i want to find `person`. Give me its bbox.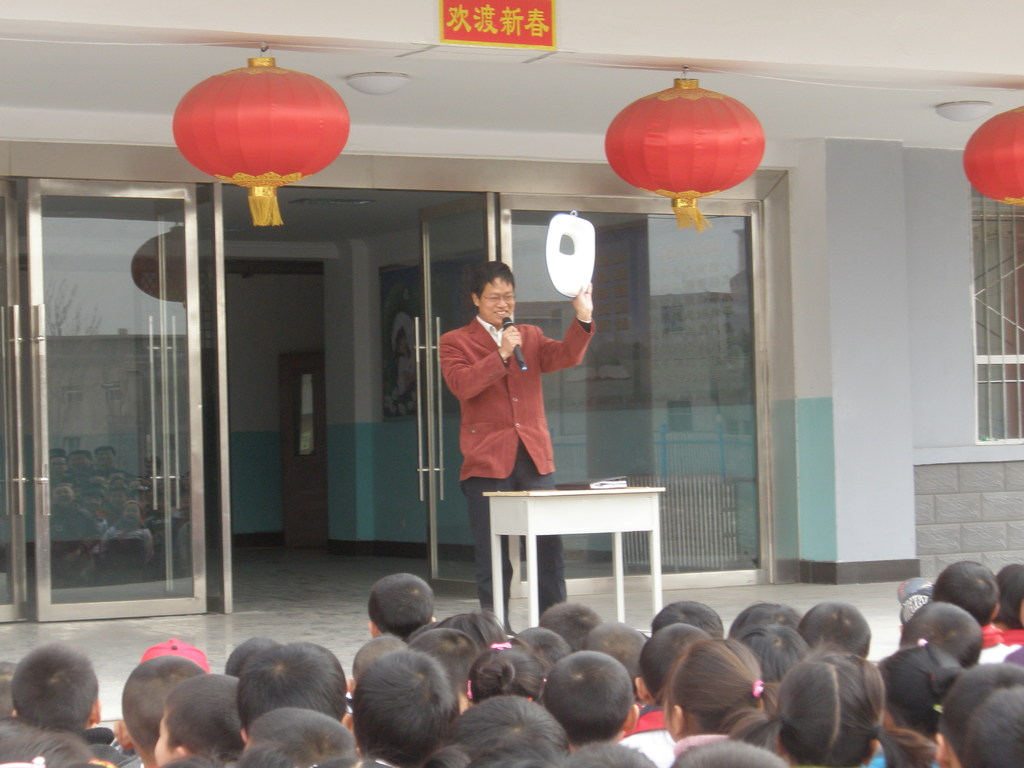
Rect(436, 257, 598, 639).
